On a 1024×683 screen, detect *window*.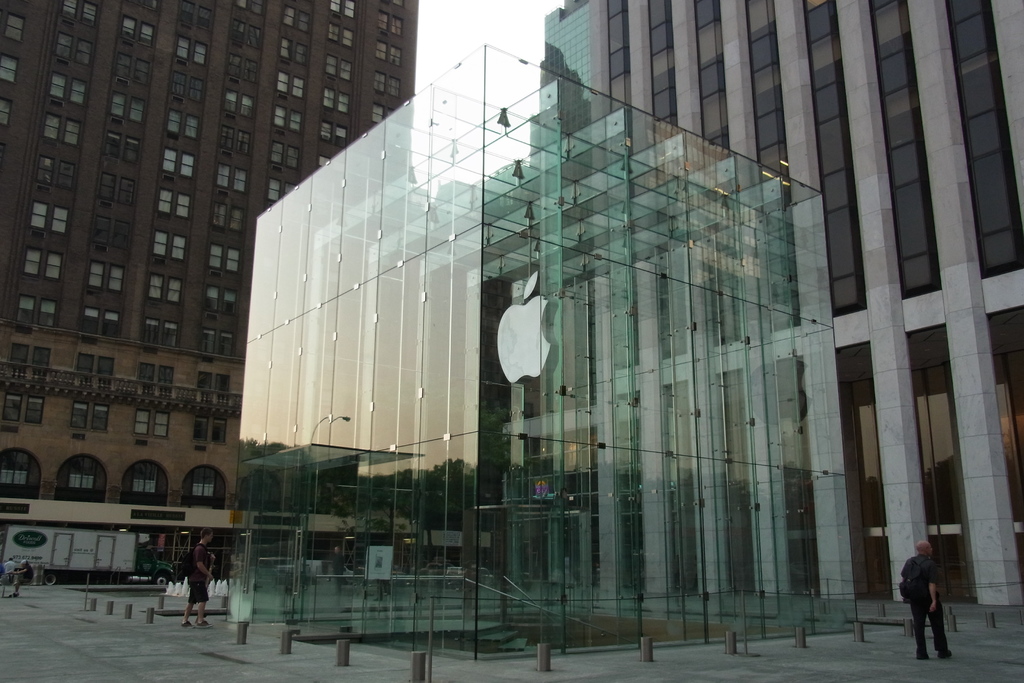
left=202, top=329, right=215, bottom=358.
